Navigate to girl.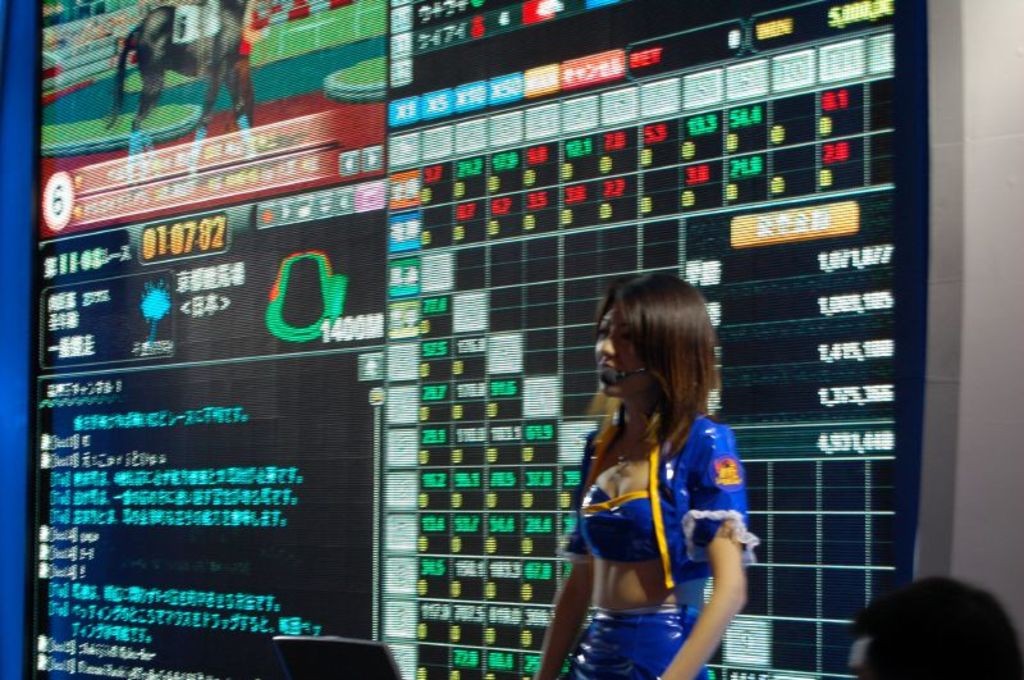
Navigation target: 536:269:763:679.
